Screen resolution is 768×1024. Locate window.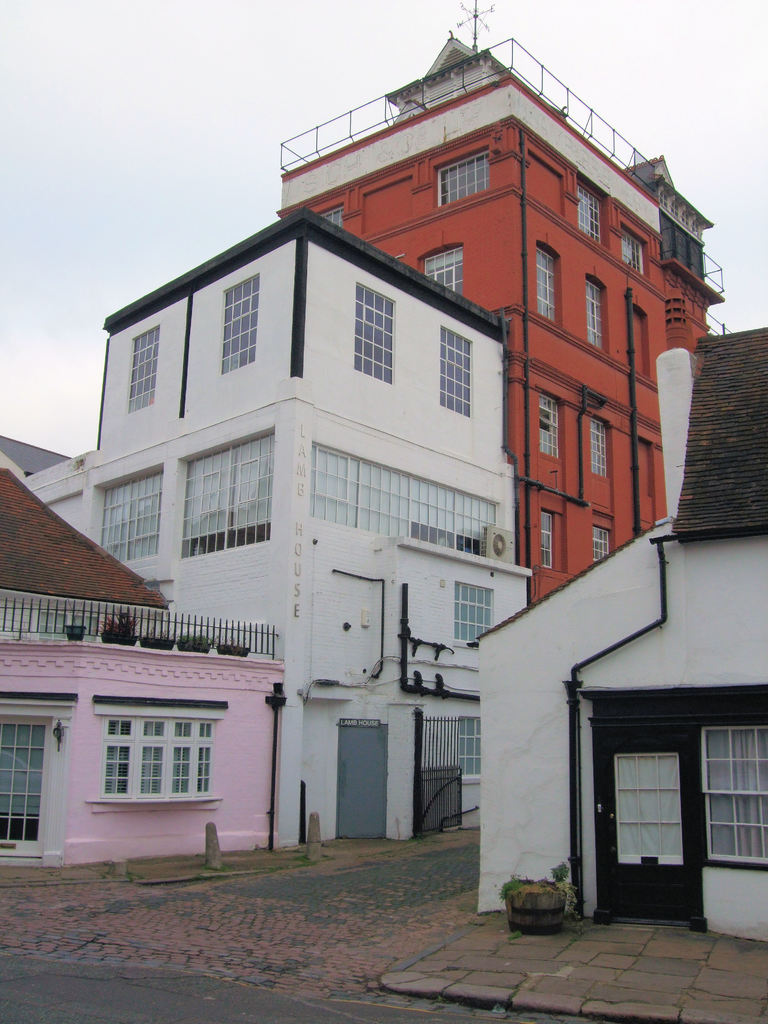
(308,442,500,562).
